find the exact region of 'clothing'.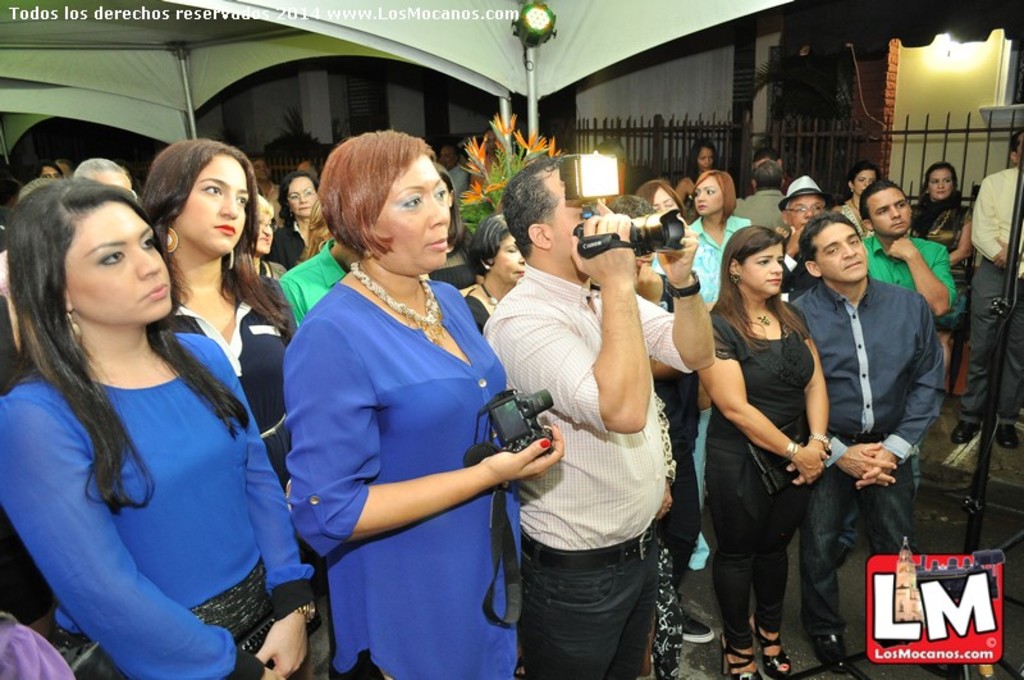
Exact region: [left=270, top=224, right=308, bottom=269].
